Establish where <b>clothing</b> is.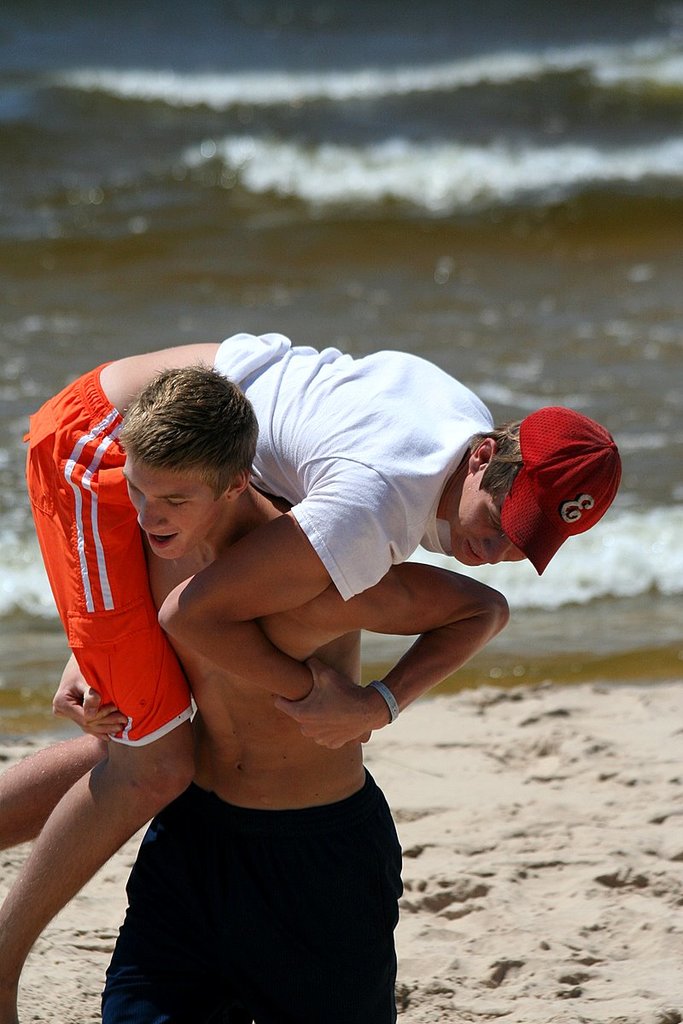
Established at box(23, 332, 495, 748).
